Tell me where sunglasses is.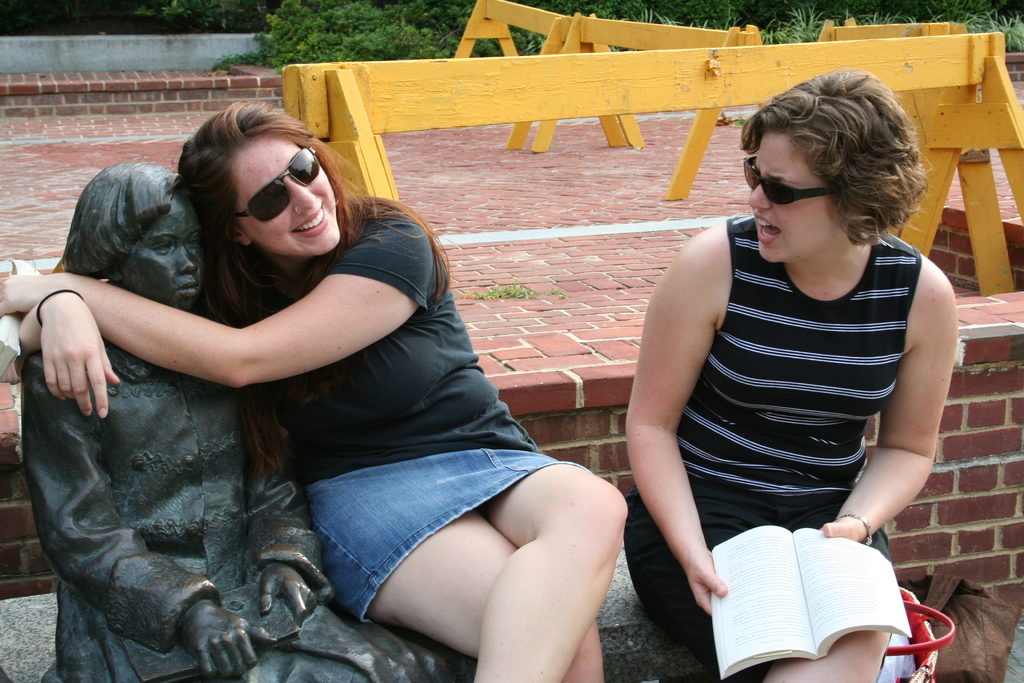
sunglasses is at <bbox>740, 156, 834, 204</bbox>.
